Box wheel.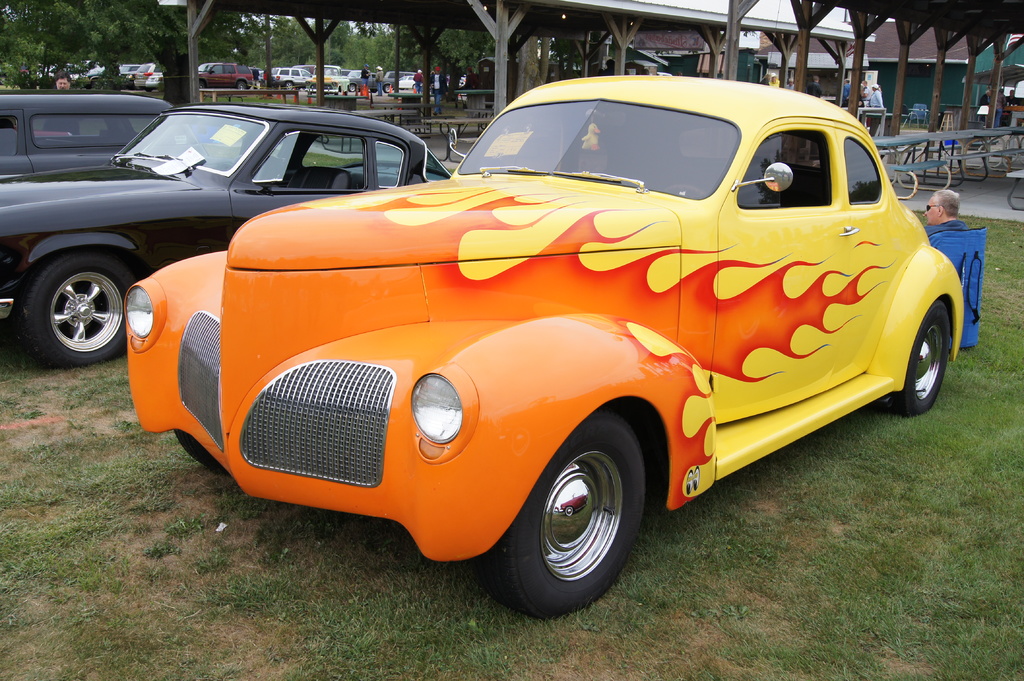
[16,252,130,363].
